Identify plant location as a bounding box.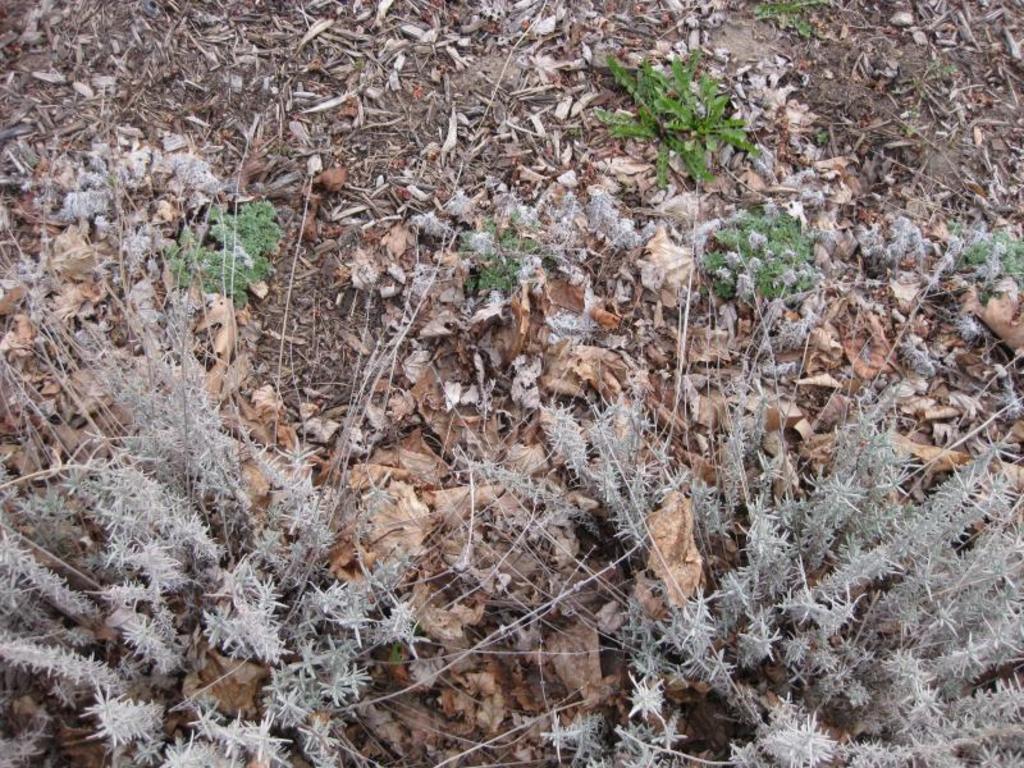
x1=0, y1=285, x2=436, y2=767.
